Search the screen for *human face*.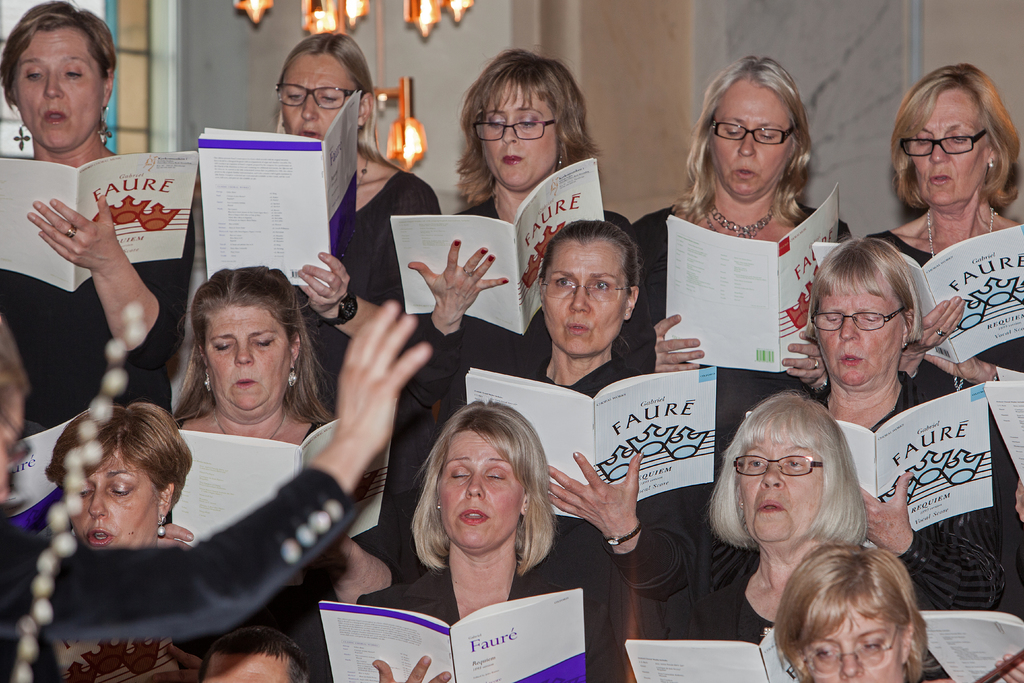
Found at {"x1": 741, "y1": 425, "x2": 829, "y2": 536}.
